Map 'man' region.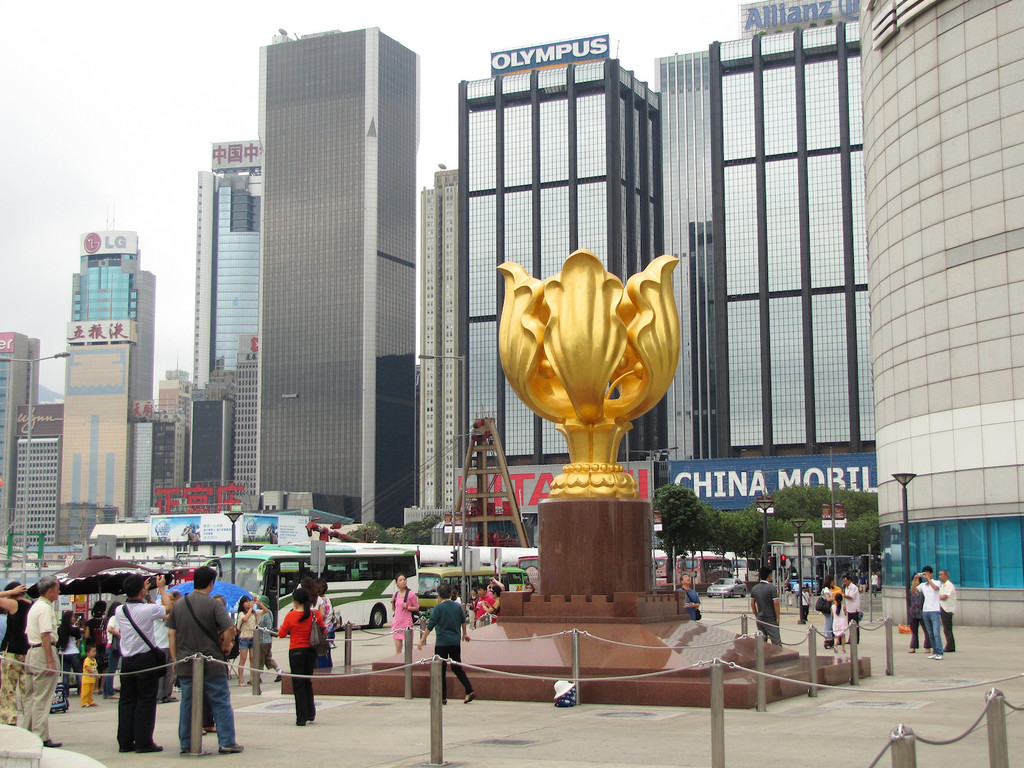
Mapped to (x1=19, y1=574, x2=59, y2=748).
